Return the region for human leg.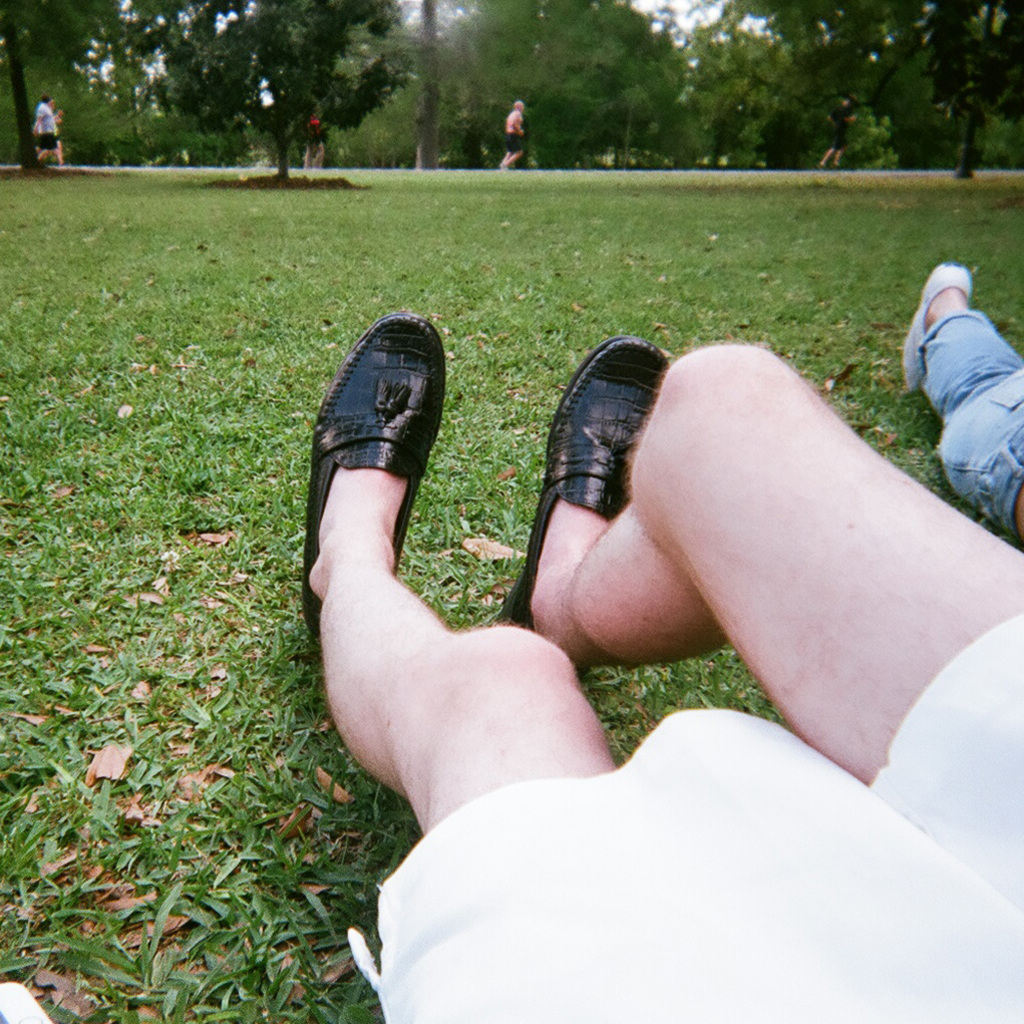
293 269 1023 724.
